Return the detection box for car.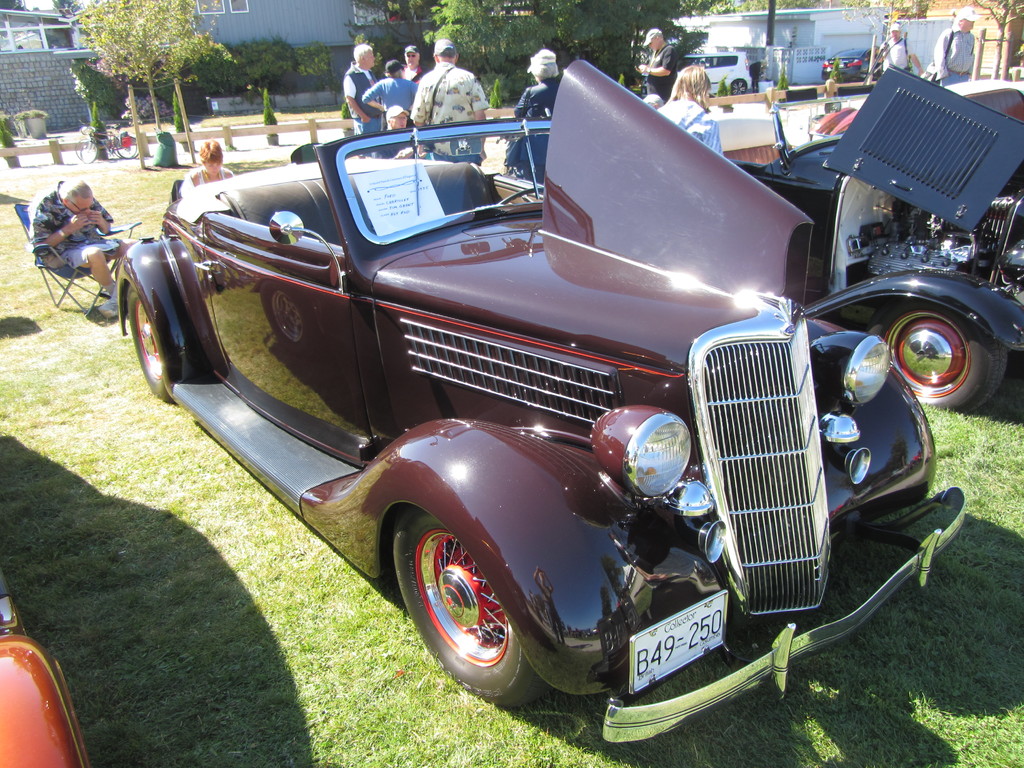
Rect(0, 572, 89, 767).
